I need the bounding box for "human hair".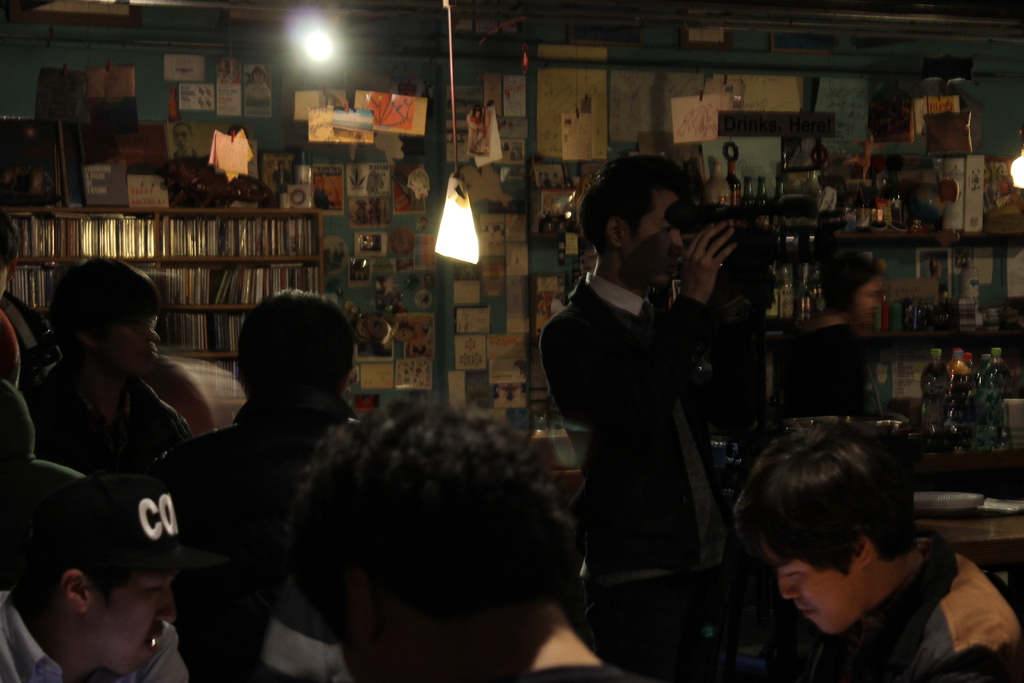
Here it is: {"left": 0, "top": 211, "right": 22, "bottom": 265}.
